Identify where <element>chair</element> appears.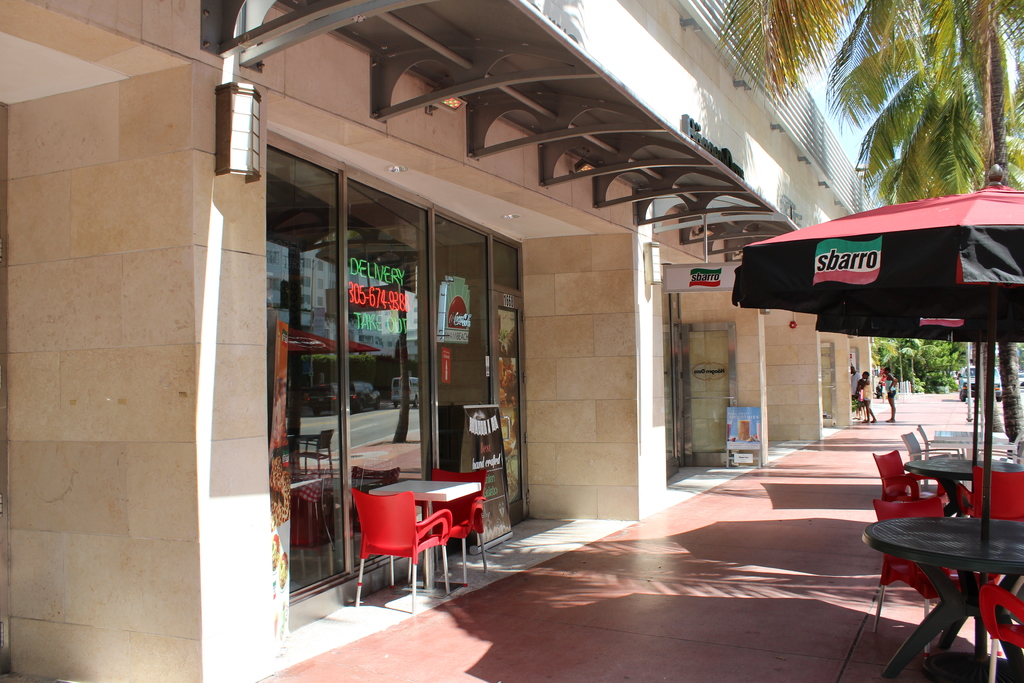
Appears at 868, 497, 996, 668.
